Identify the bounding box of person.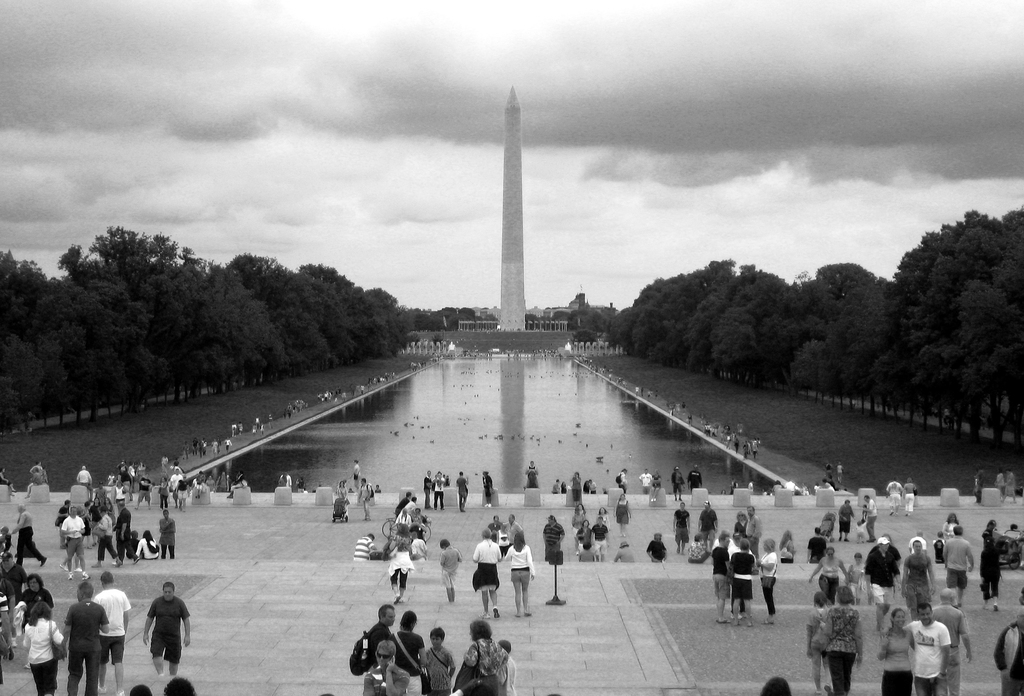
l=886, t=474, r=903, b=516.
